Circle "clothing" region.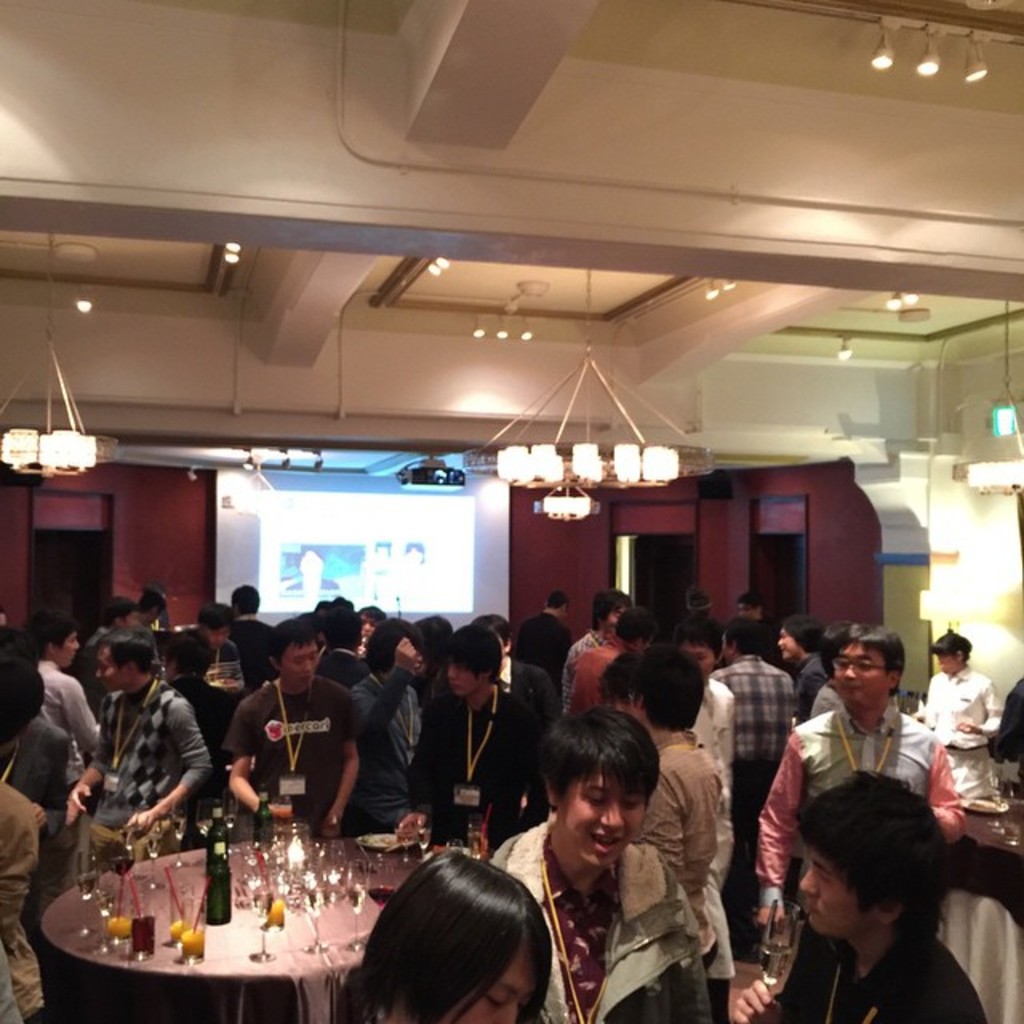
Region: [501, 800, 728, 1016].
